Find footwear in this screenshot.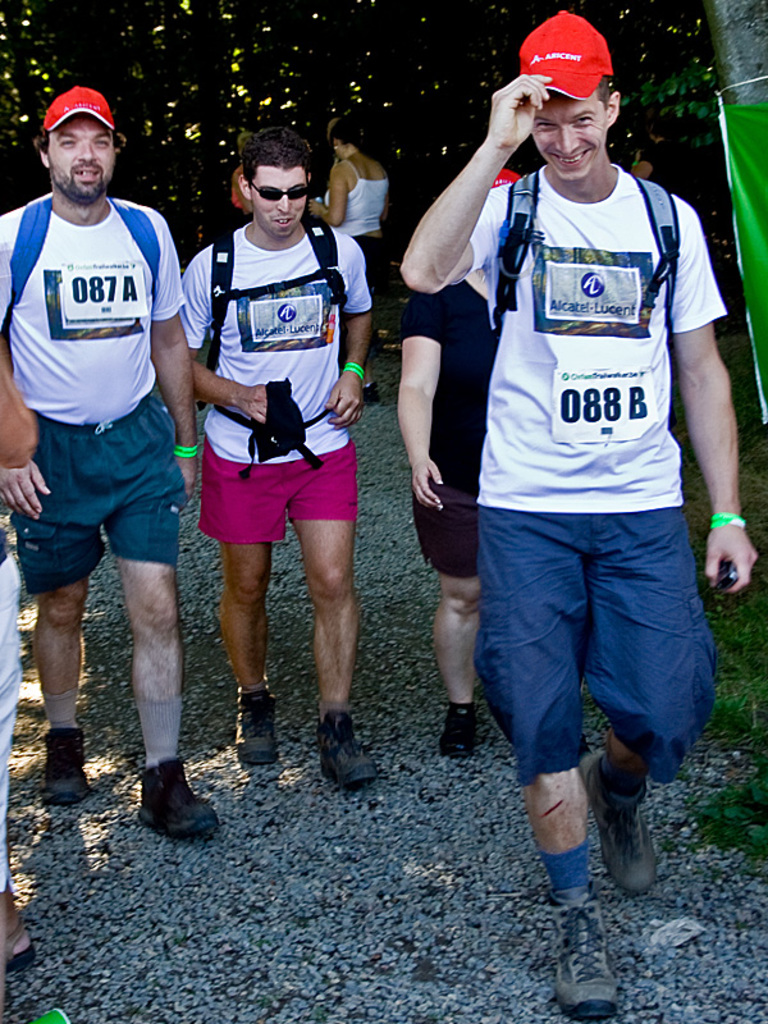
The bounding box for footwear is [left=33, top=722, right=92, bottom=808].
